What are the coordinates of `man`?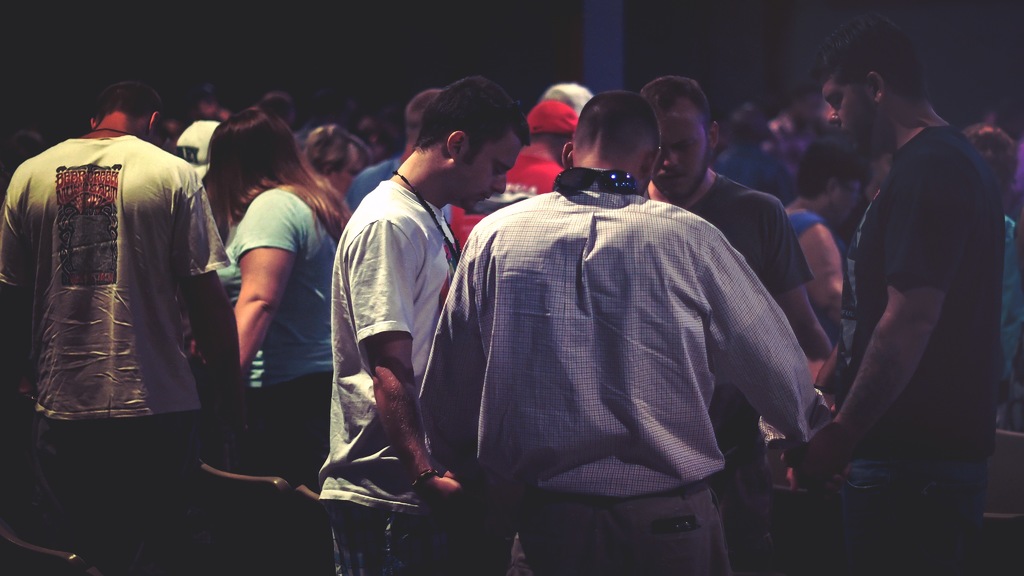
pyautogui.locateOnScreen(638, 73, 832, 575).
